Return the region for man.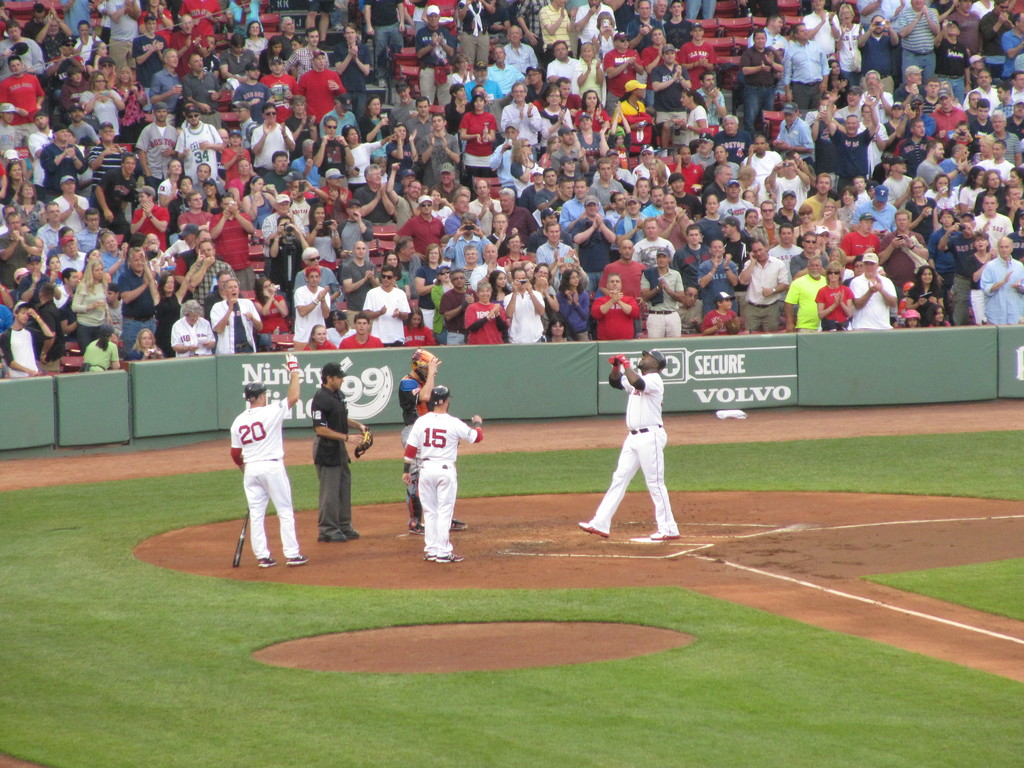
(left=505, top=82, right=545, bottom=148).
